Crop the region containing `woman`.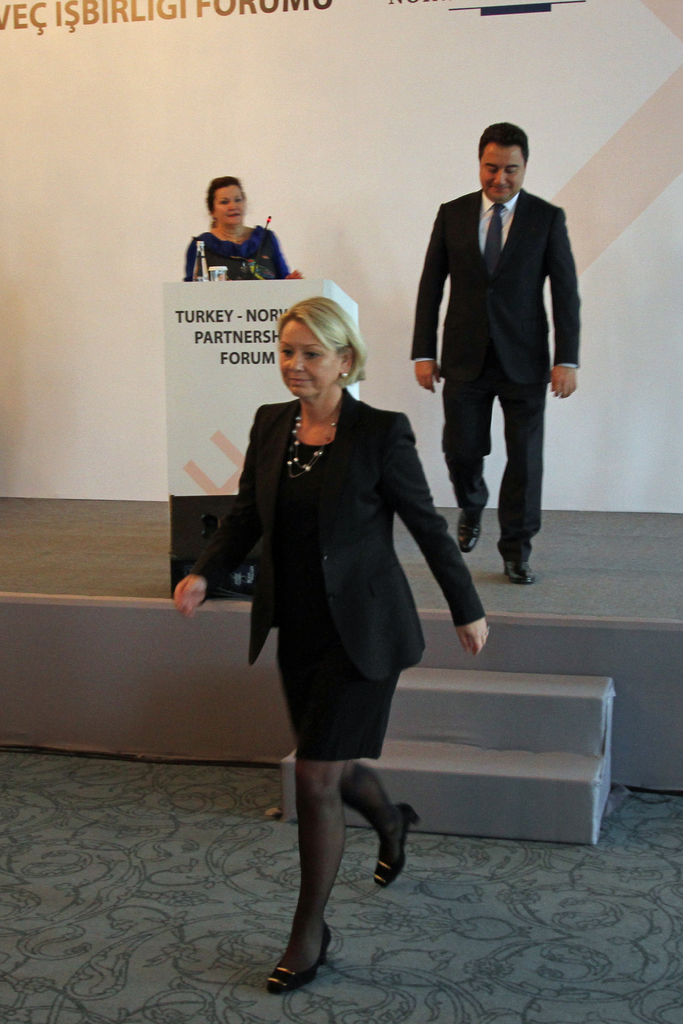
Crop region: [185, 173, 302, 270].
